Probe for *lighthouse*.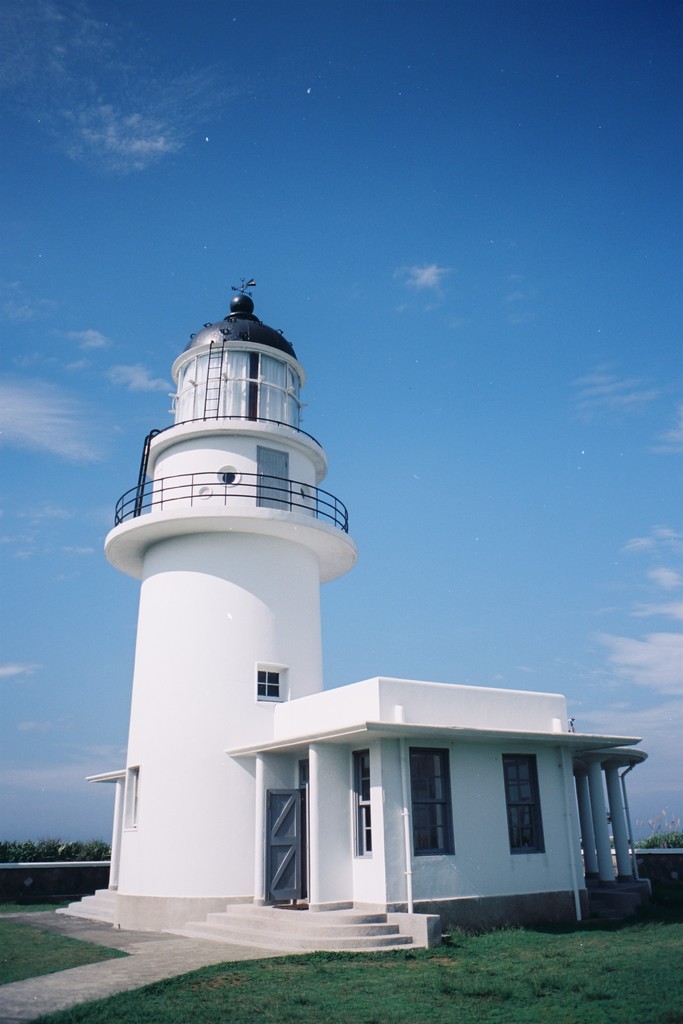
Probe result: rect(80, 246, 377, 907).
